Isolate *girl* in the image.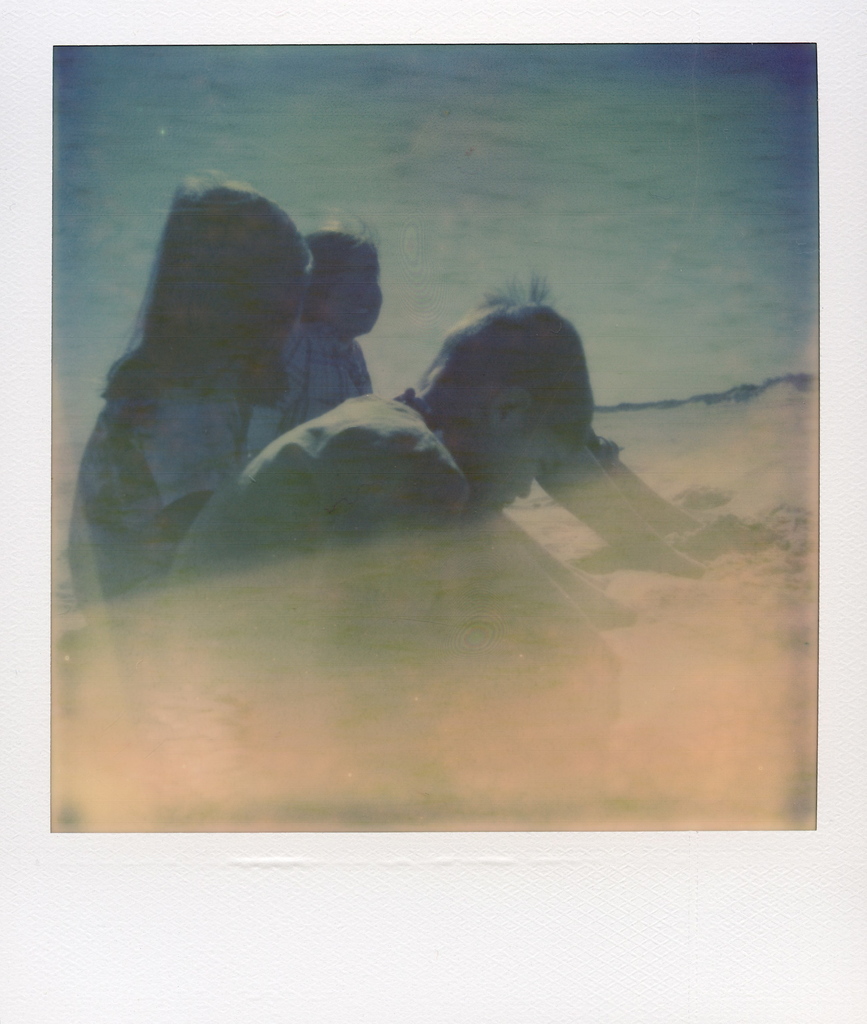
Isolated region: (241, 218, 388, 470).
